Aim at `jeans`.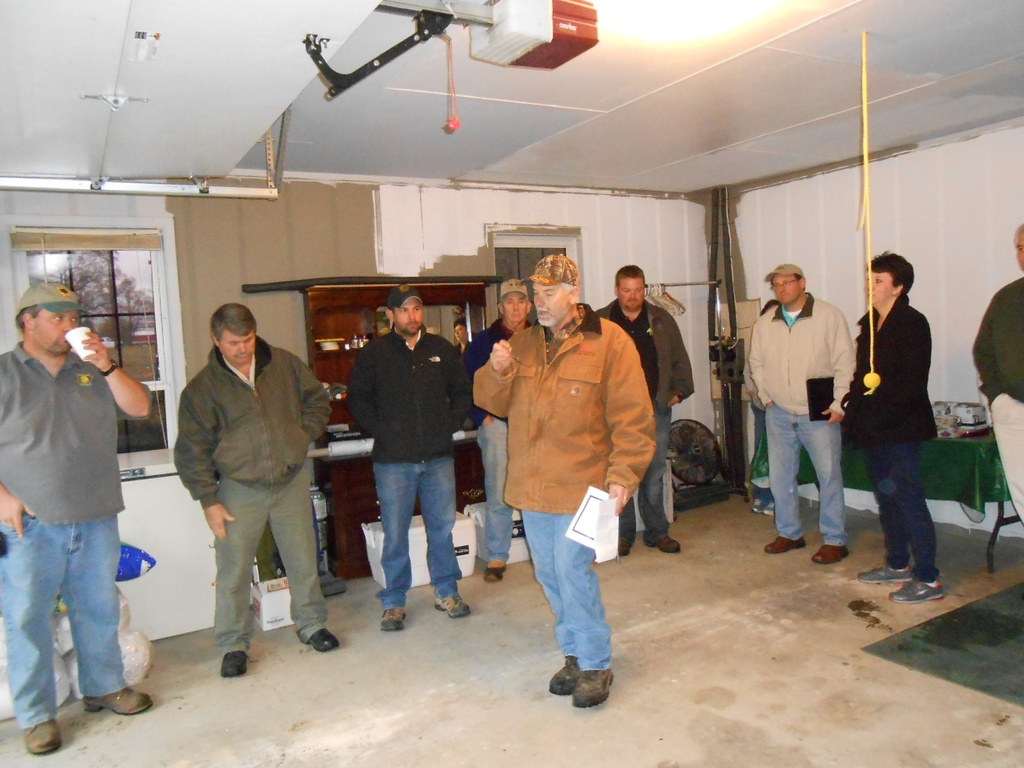
Aimed at left=519, top=504, right=618, bottom=668.
